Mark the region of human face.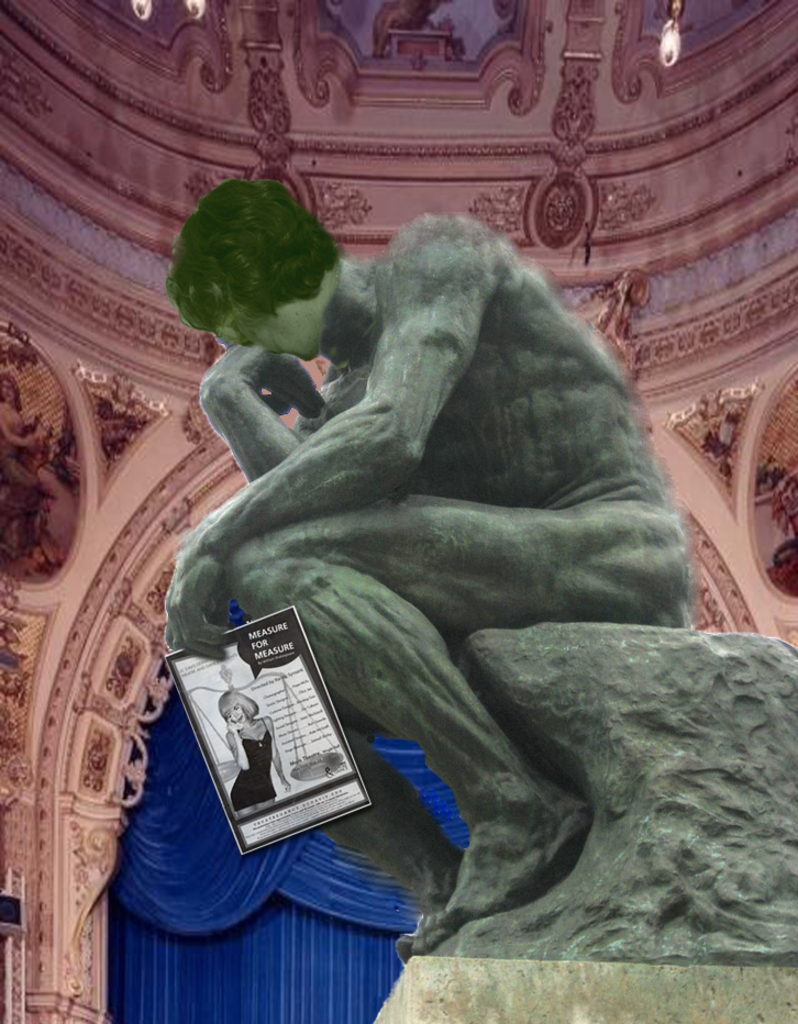
Region: crop(214, 691, 248, 723).
